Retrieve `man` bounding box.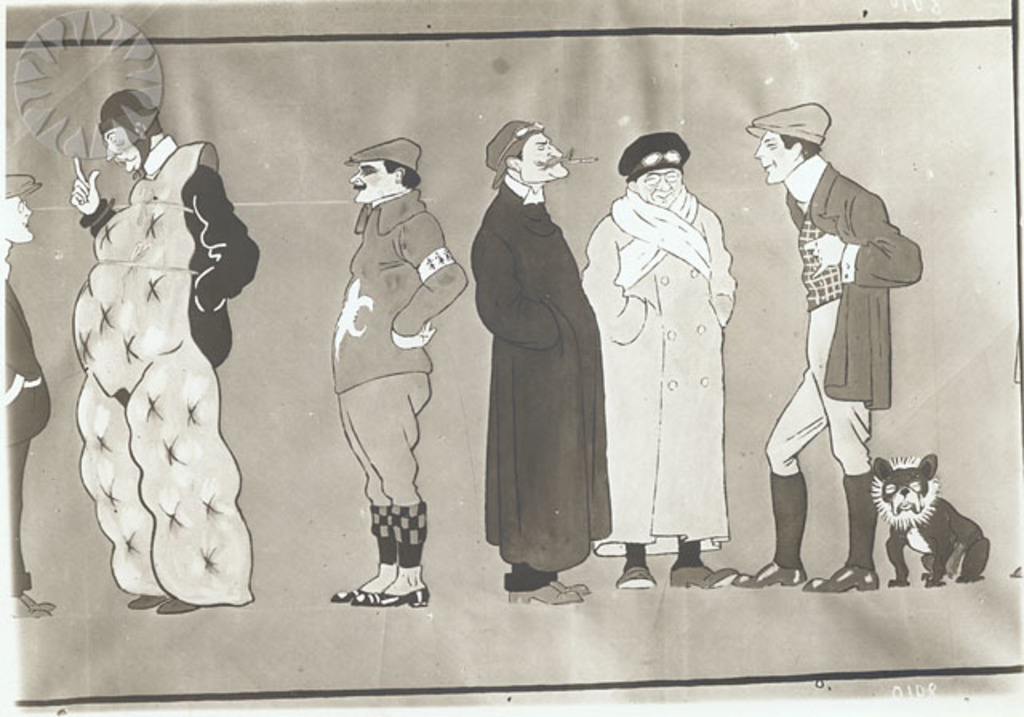
Bounding box: (59, 83, 266, 624).
